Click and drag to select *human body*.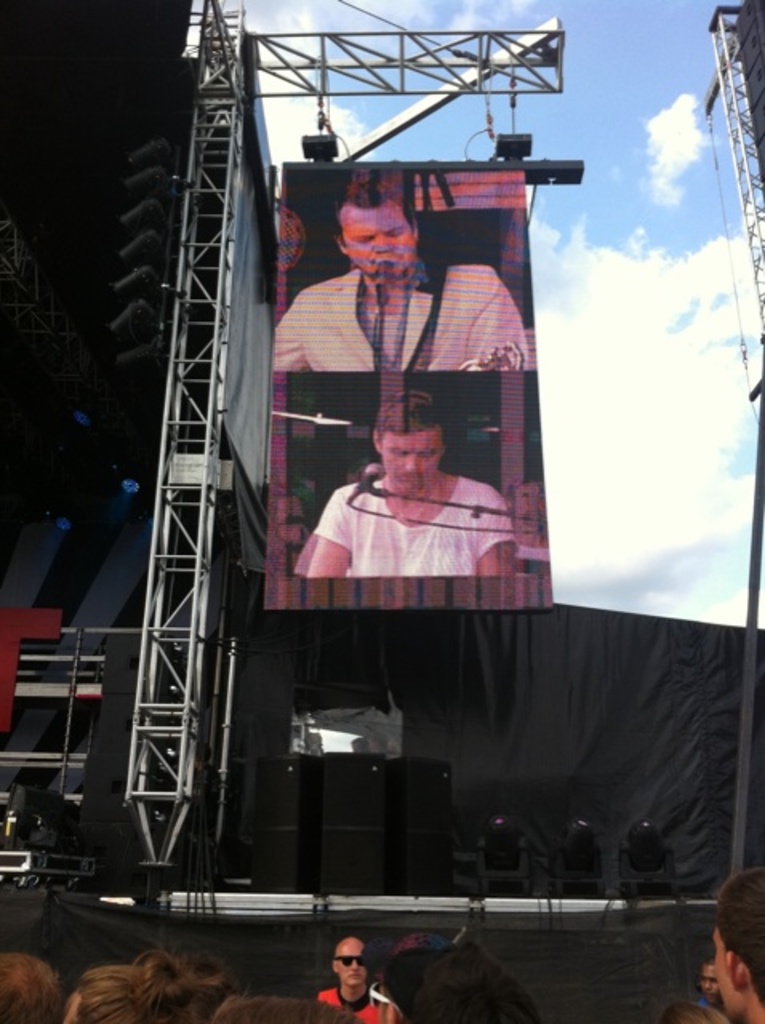
Selection: [266, 173, 531, 373].
